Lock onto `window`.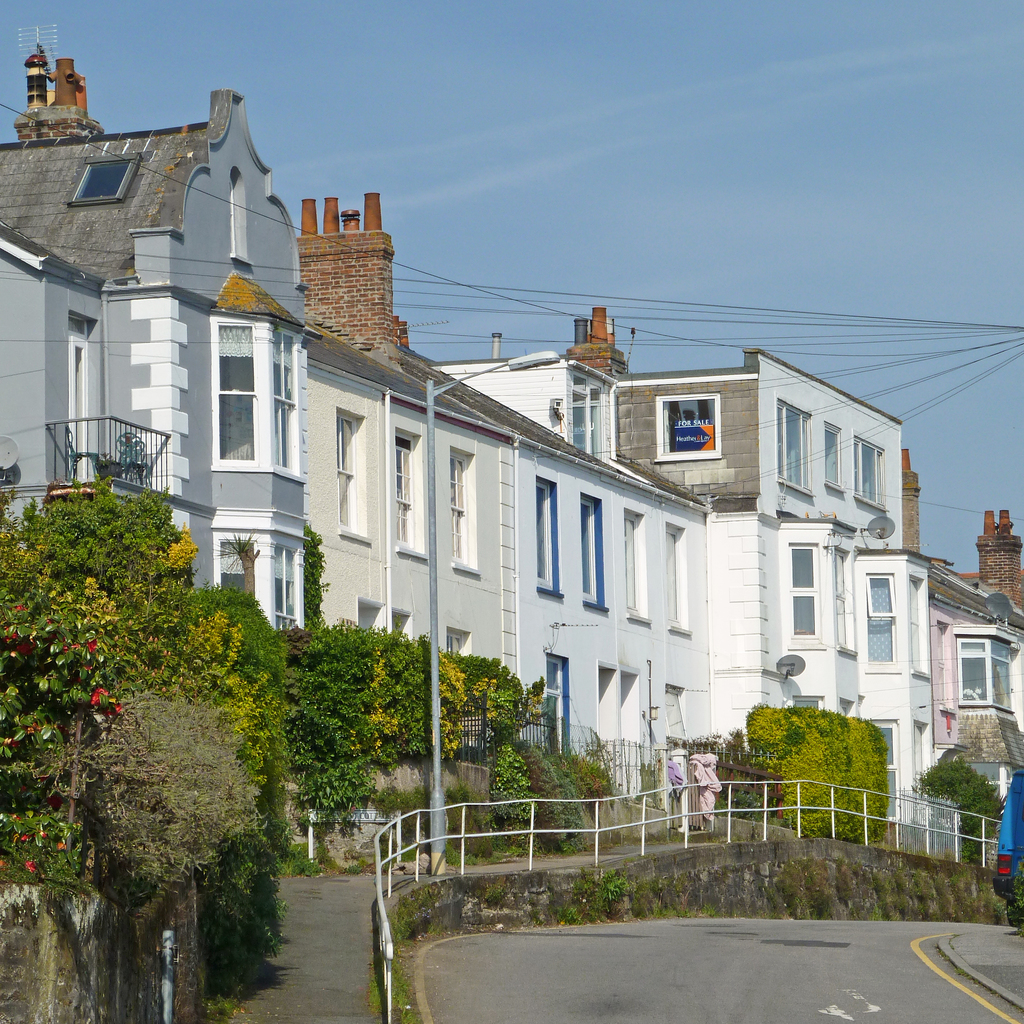
Locked: [left=576, top=496, right=611, bottom=613].
